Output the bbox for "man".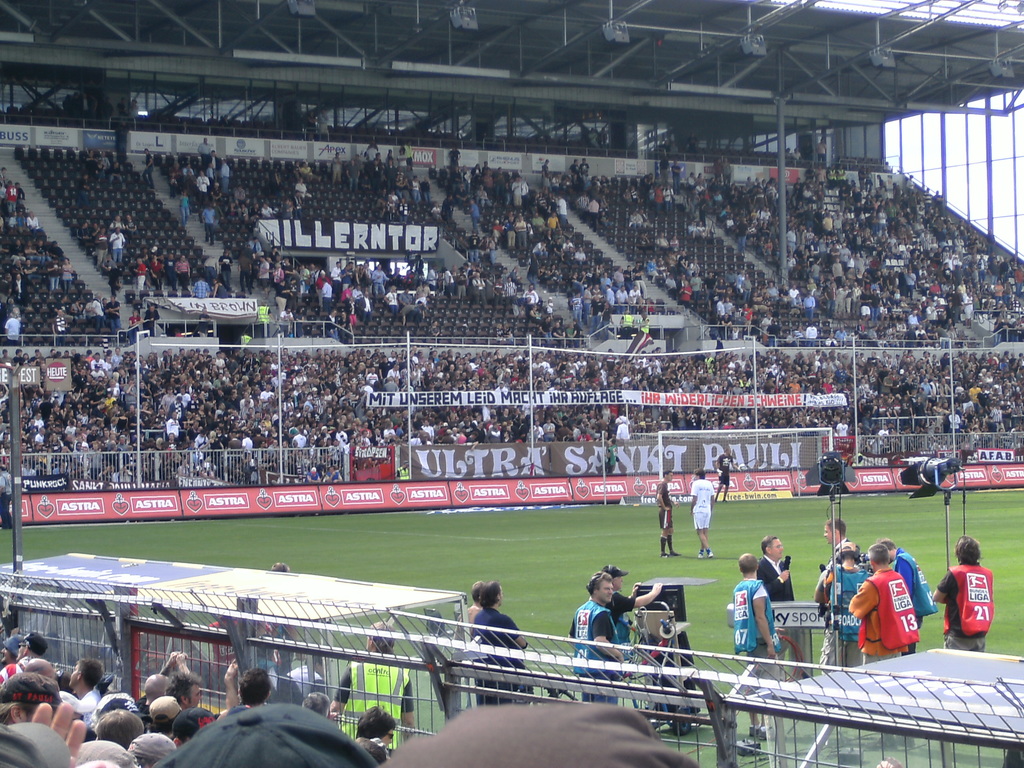
pyautogui.locateOnScreen(76, 221, 90, 242).
